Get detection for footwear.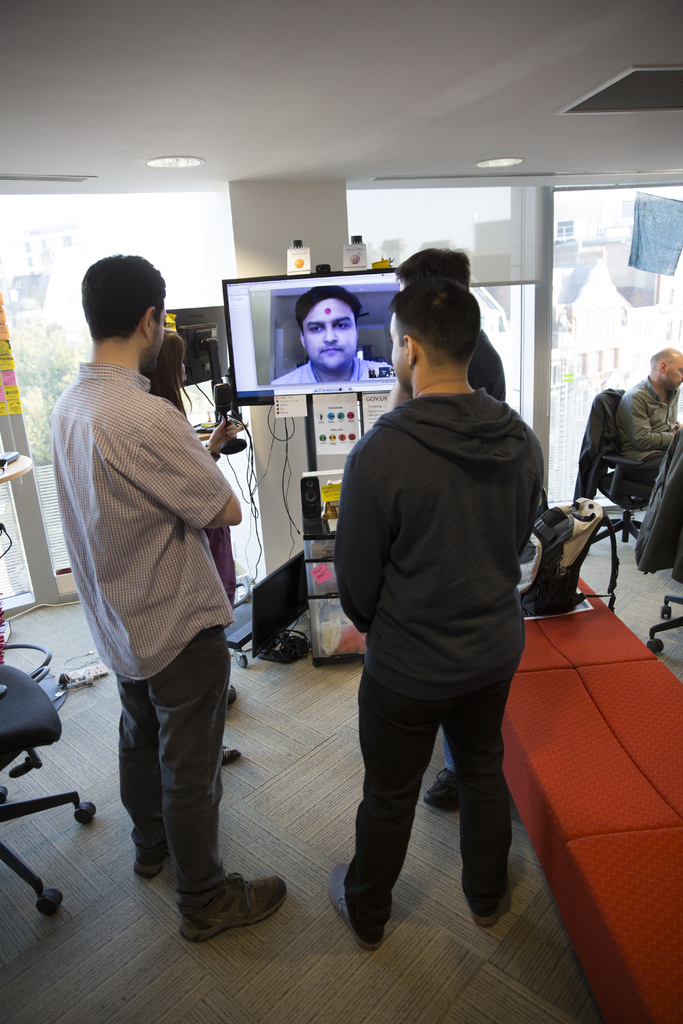
Detection: 468:845:518:924.
